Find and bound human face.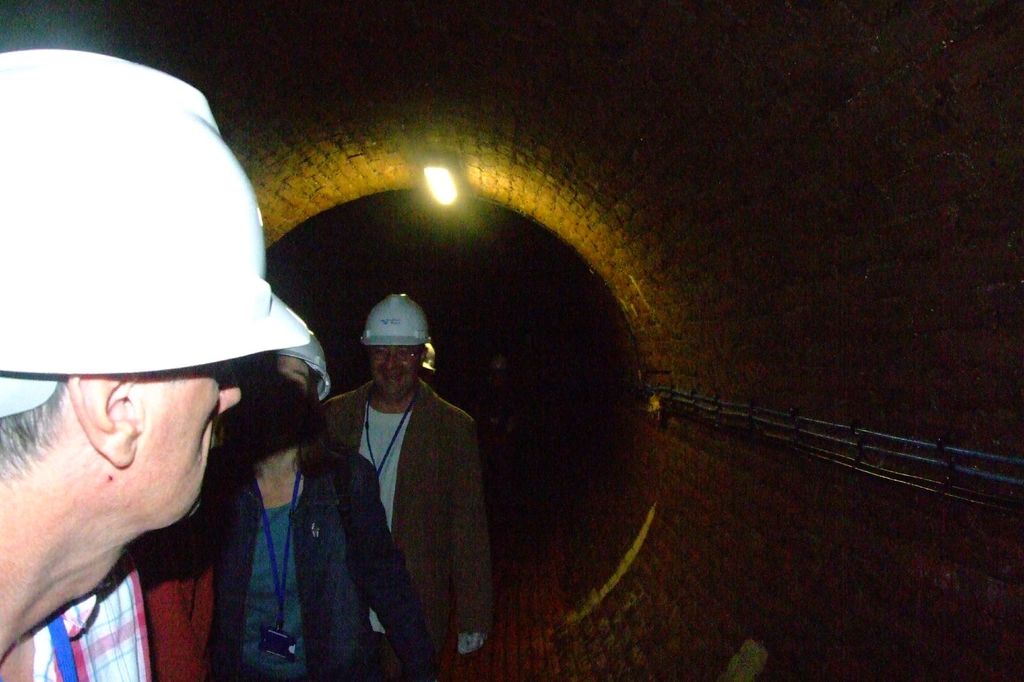
Bound: crop(365, 347, 417, 402).
